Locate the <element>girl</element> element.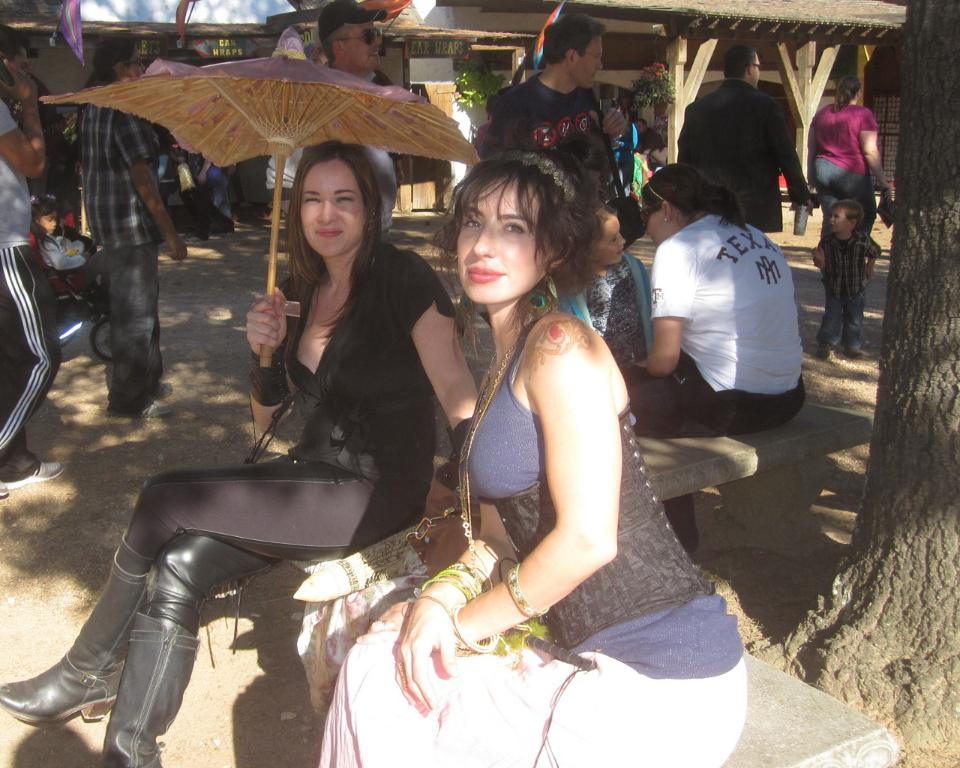
Element bbox: [x1=551, y1=208, x2=652, y2=368].
